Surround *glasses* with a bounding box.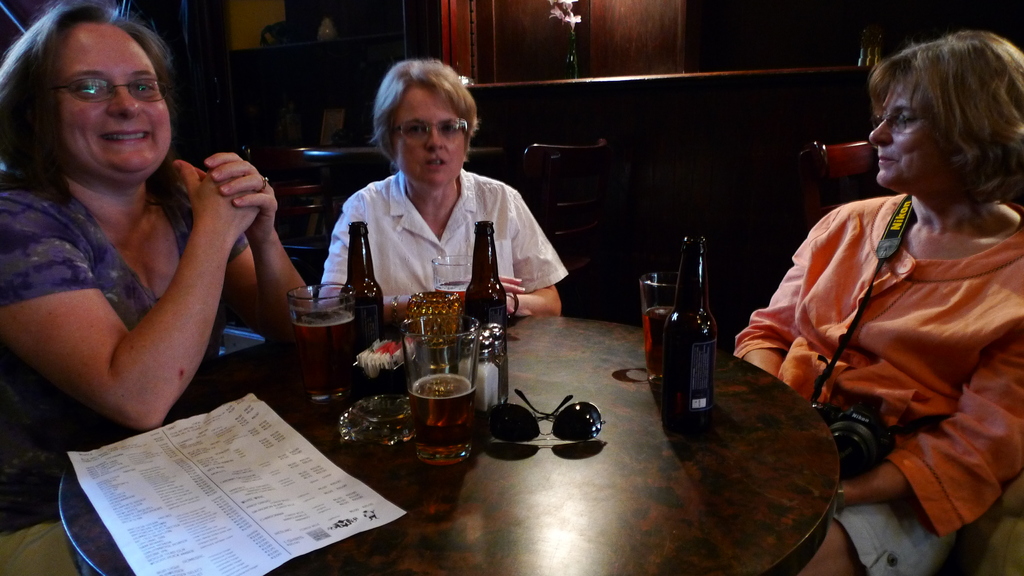
bbox=[391, 122, 469, 140].
